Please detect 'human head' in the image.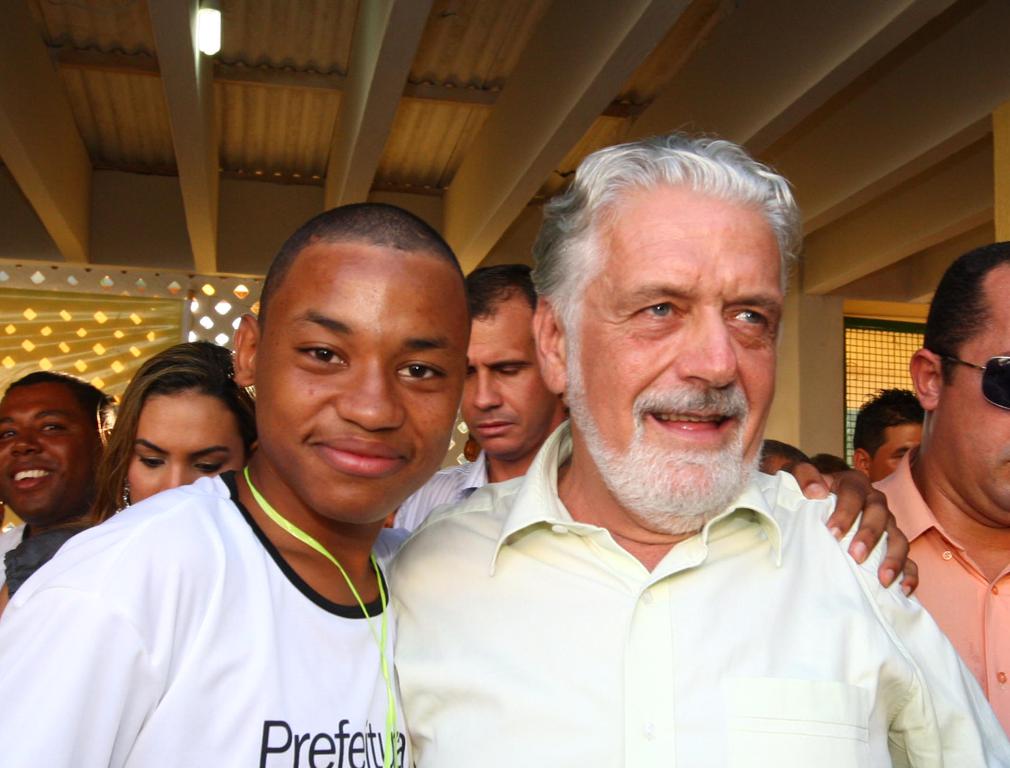
<region>908, 236, 1009, 529</region>.
